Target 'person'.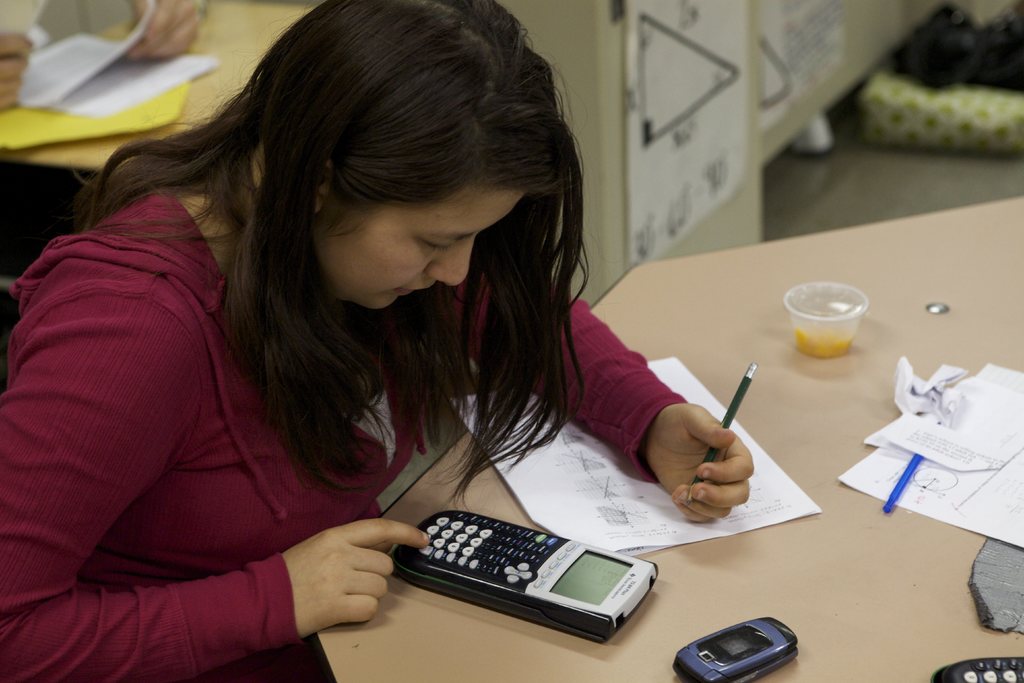
Target region: locate(0, 0, 205, 279).
